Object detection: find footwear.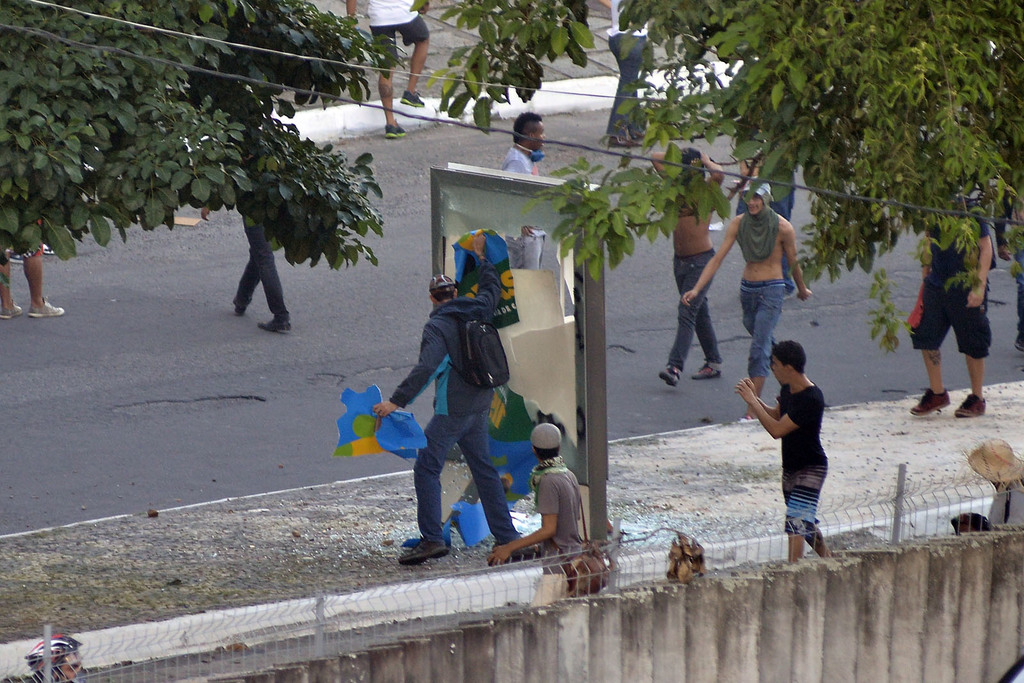
<bbox>488, 534, 541, 565</bbox>.
